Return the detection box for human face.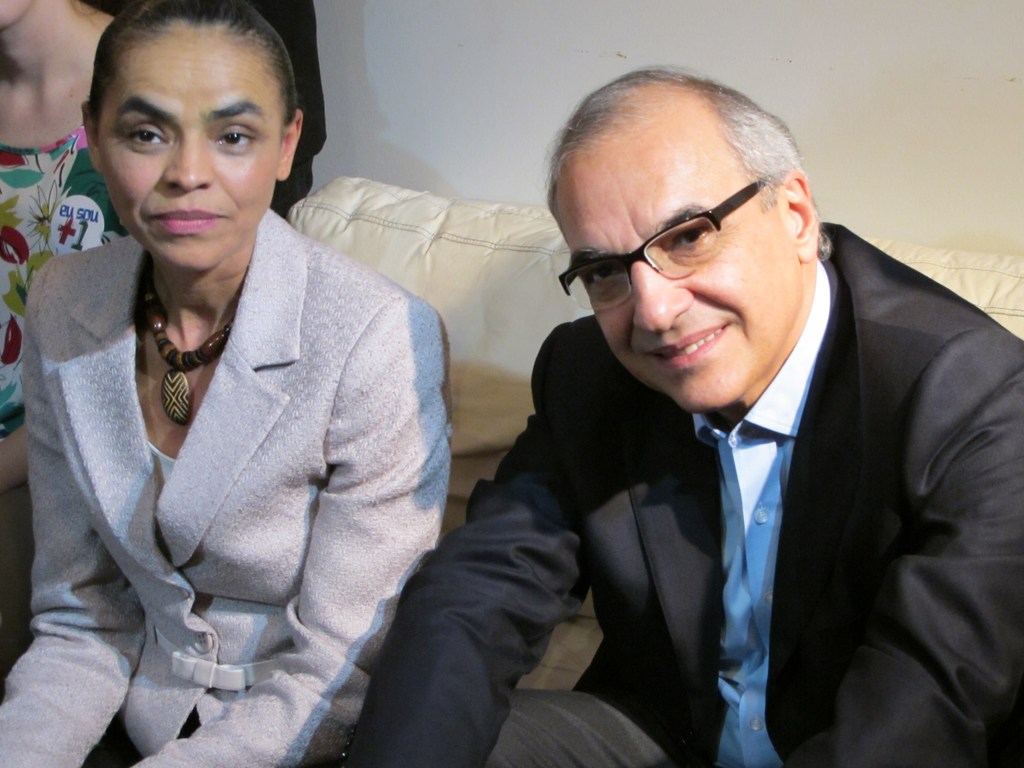
<bbox>106, 26, 282, 264</bbox>.
